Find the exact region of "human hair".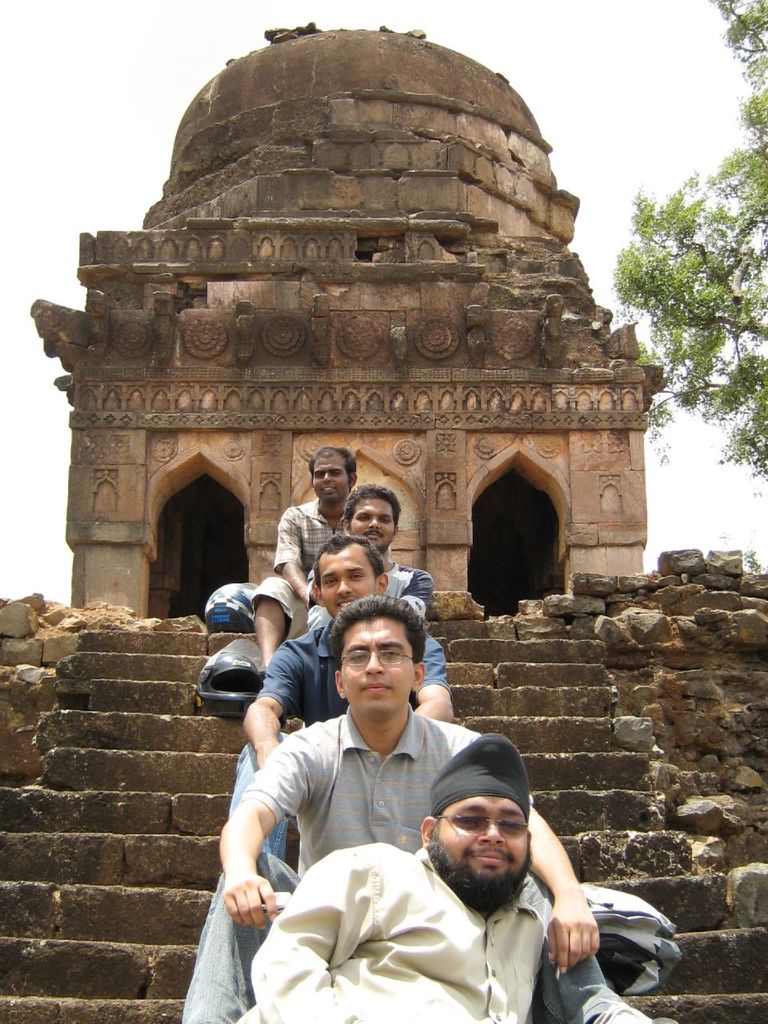
Exact region: bbox=(343, 486, 399, 530).
